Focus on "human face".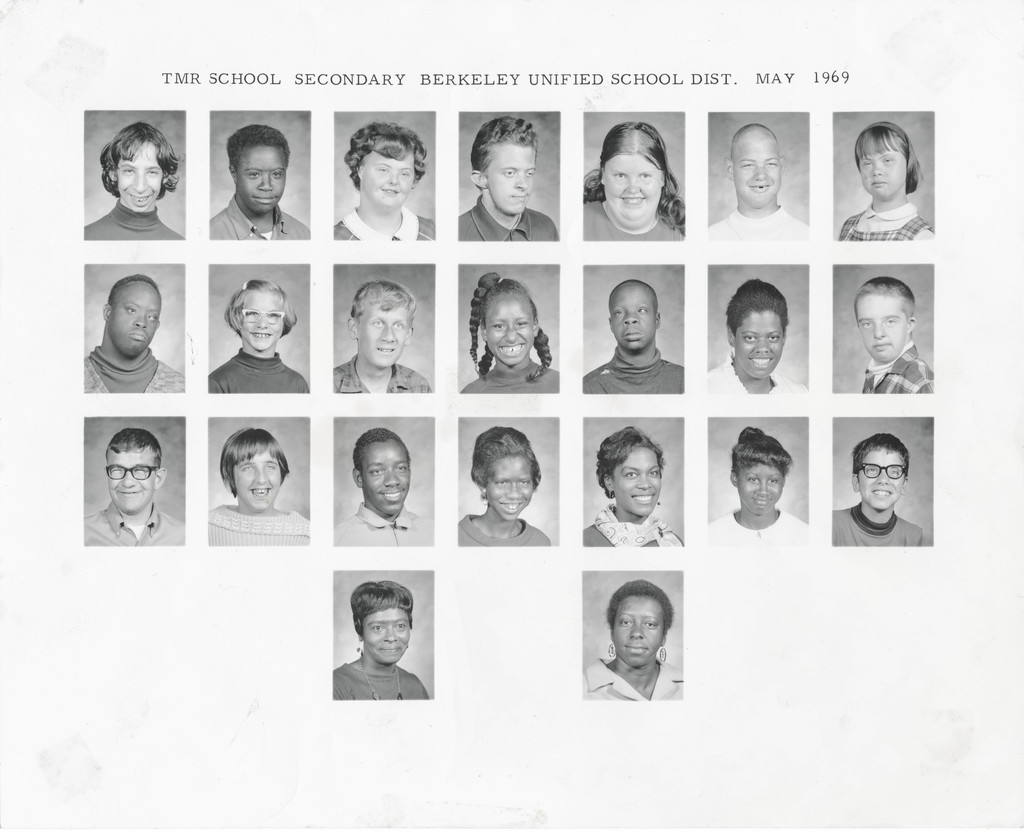
Focused at BBox(364, 161, 418, 211).
